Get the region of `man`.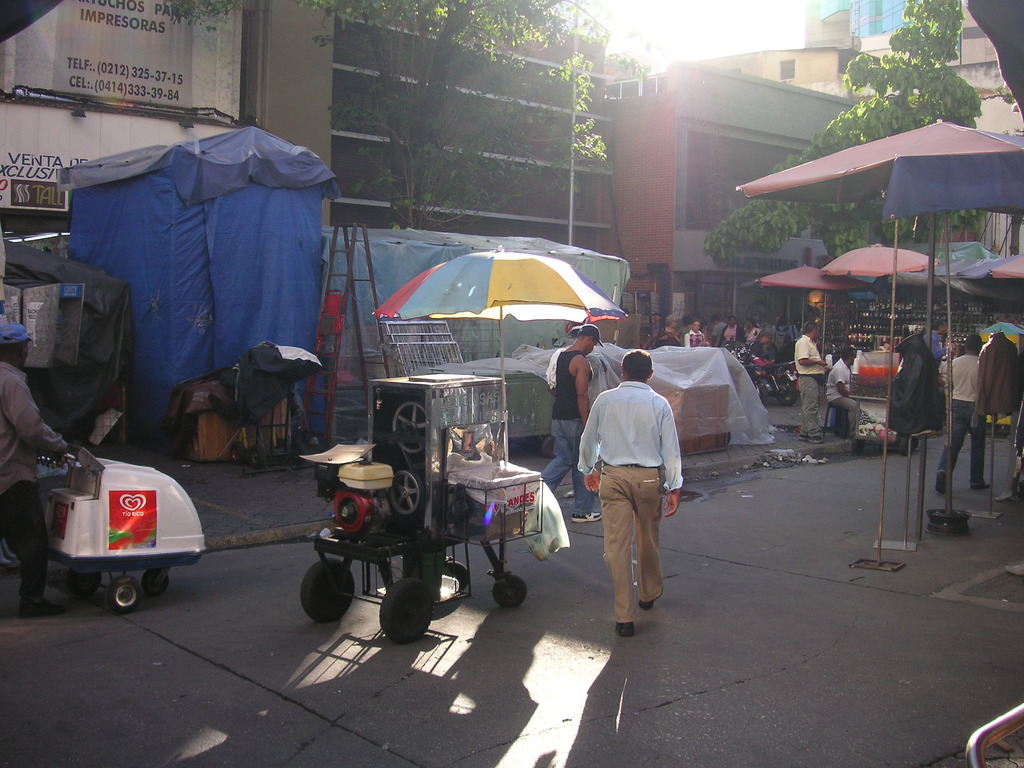
792 319 828 444.
